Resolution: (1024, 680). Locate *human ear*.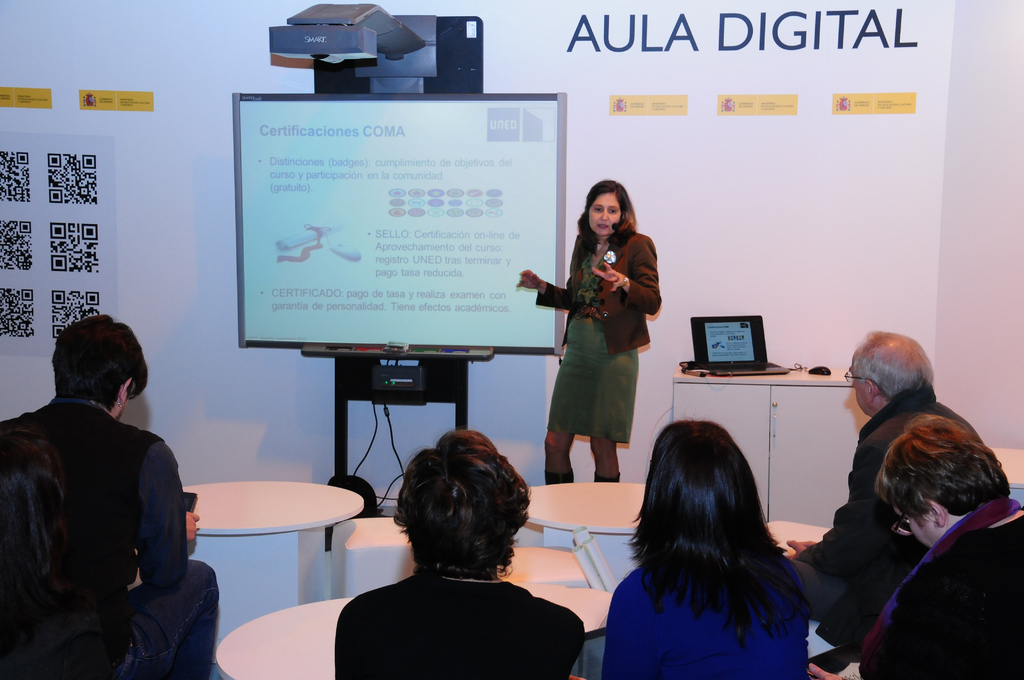
locate(119, 375, 131, 405).
